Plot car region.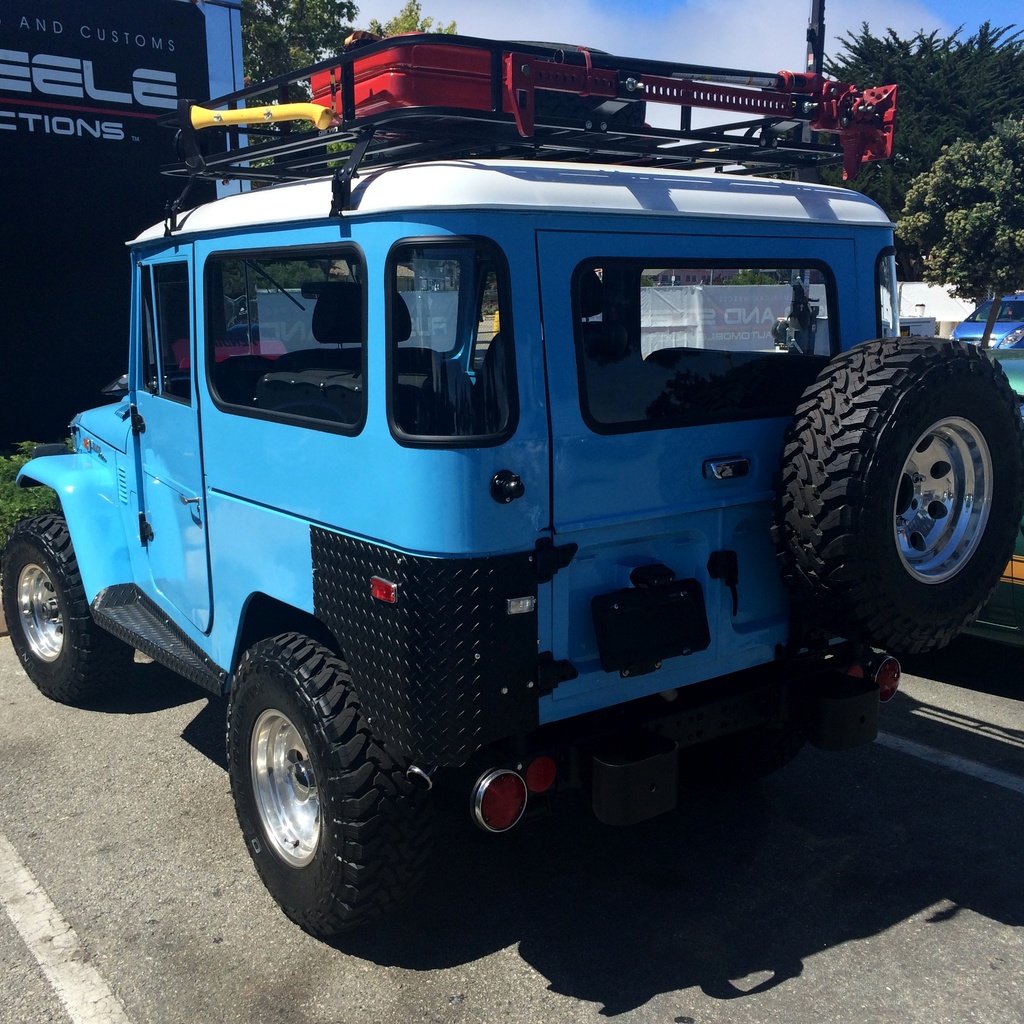
Plotted at pyautogui.locateOnScreen(954, 288, 1023, 351).
